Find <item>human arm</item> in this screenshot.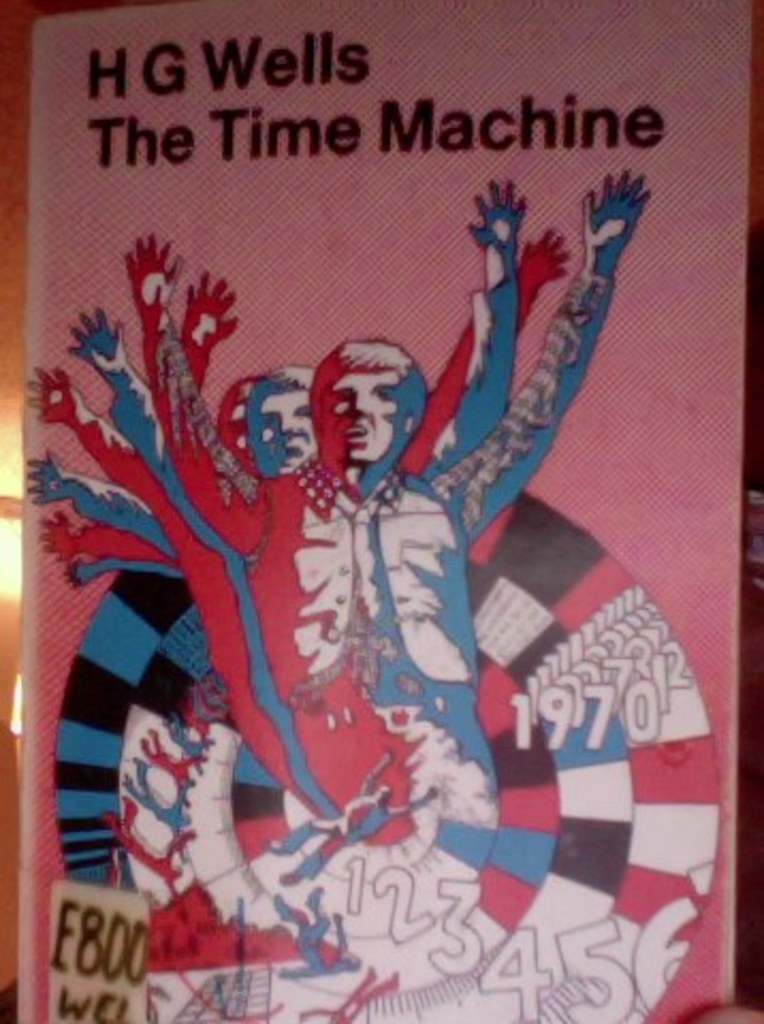
The bounding box for <item>human arm</item> is detection(43, 501, 230, 591).
